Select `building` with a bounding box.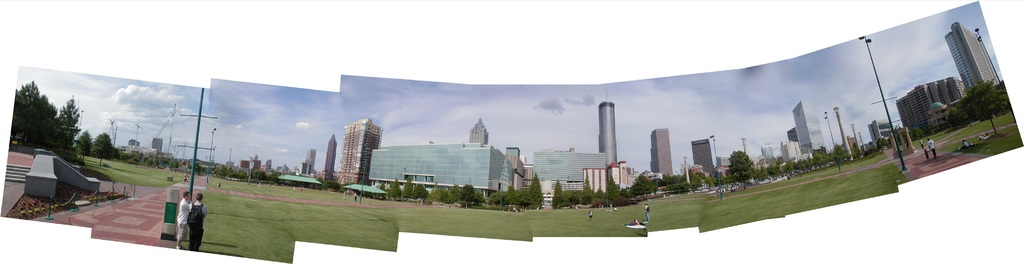
rect(688, 137, 712, 166).
